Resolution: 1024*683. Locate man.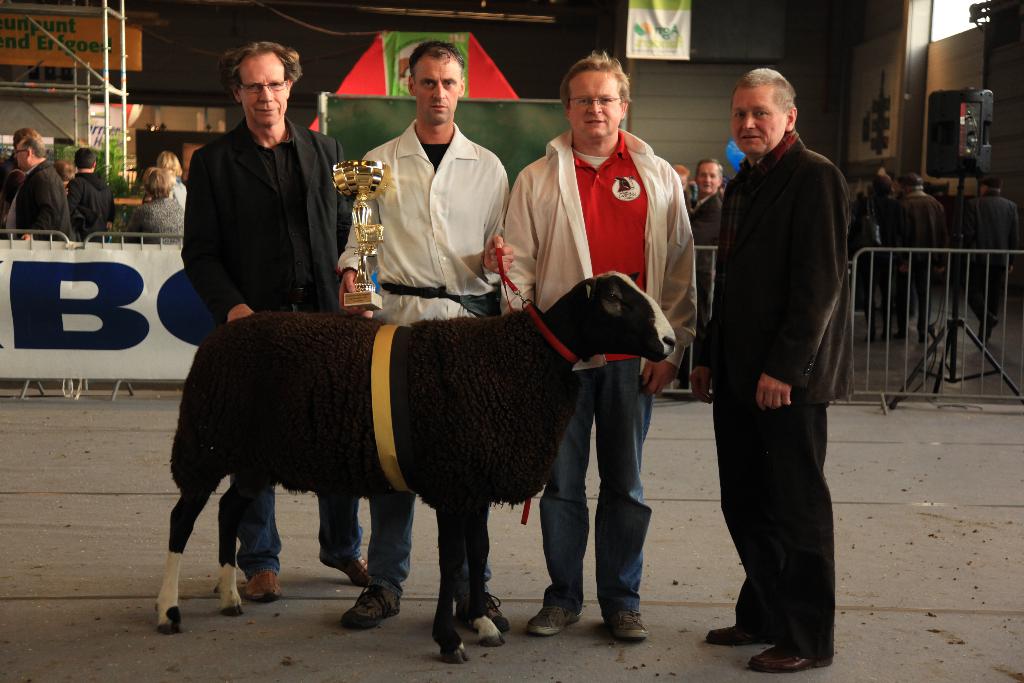
l=682, t=57, r=824, b=679.
